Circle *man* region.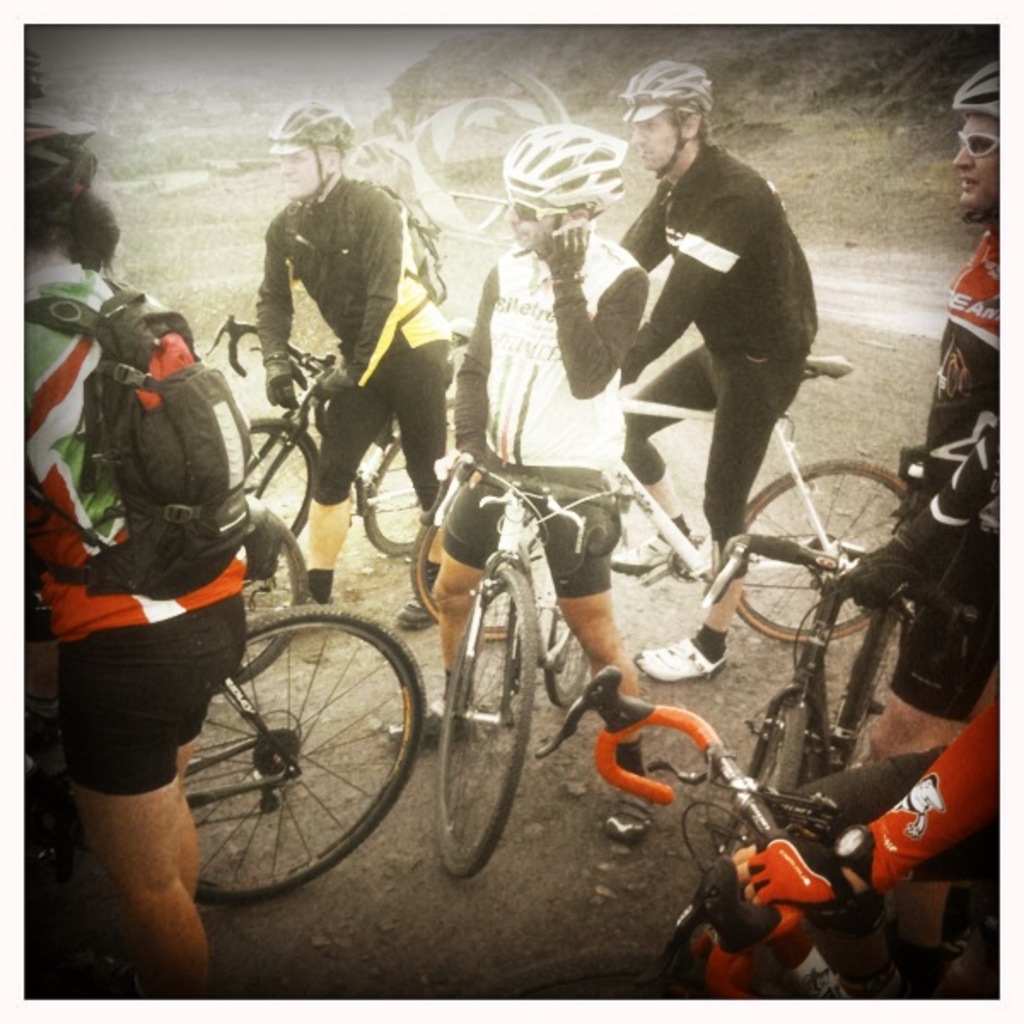
Region: [x1=725, y1=695, x2=1022, y2=1004].
